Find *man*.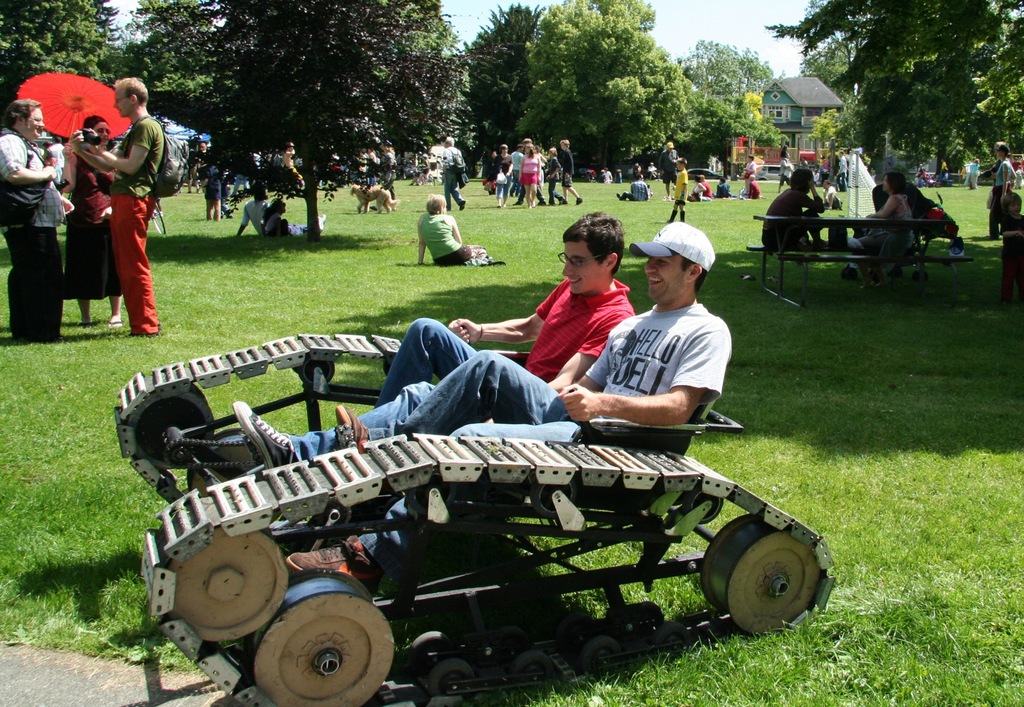
{"x1": 56, "y1": 85, "x2": 164, "y2": 337}.
